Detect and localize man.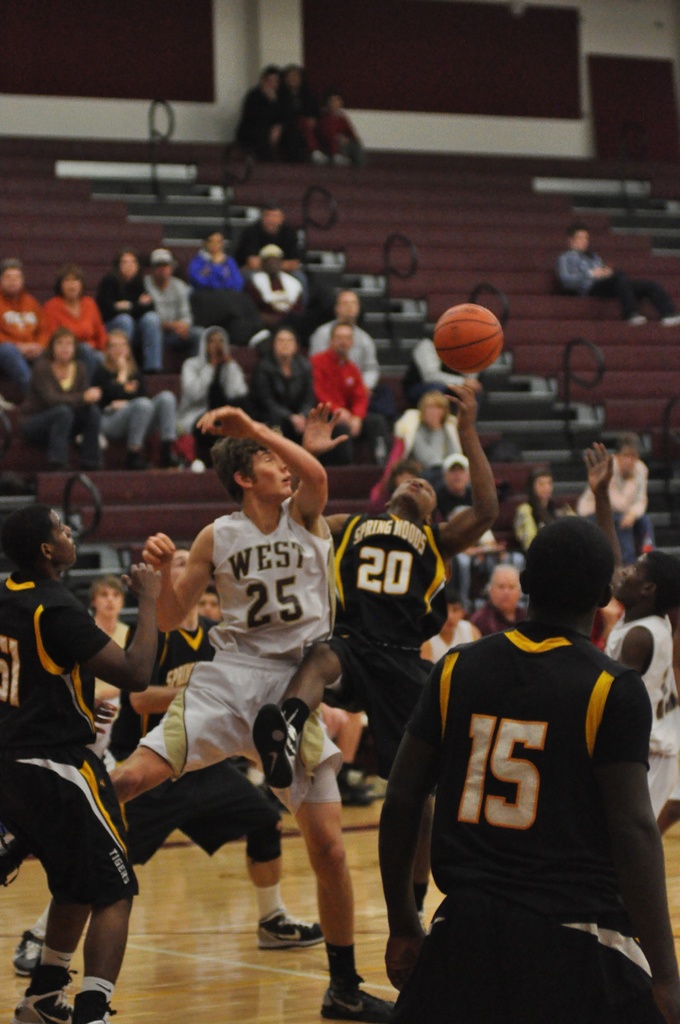
Localized at Rect(142, 246, 212, 371).
